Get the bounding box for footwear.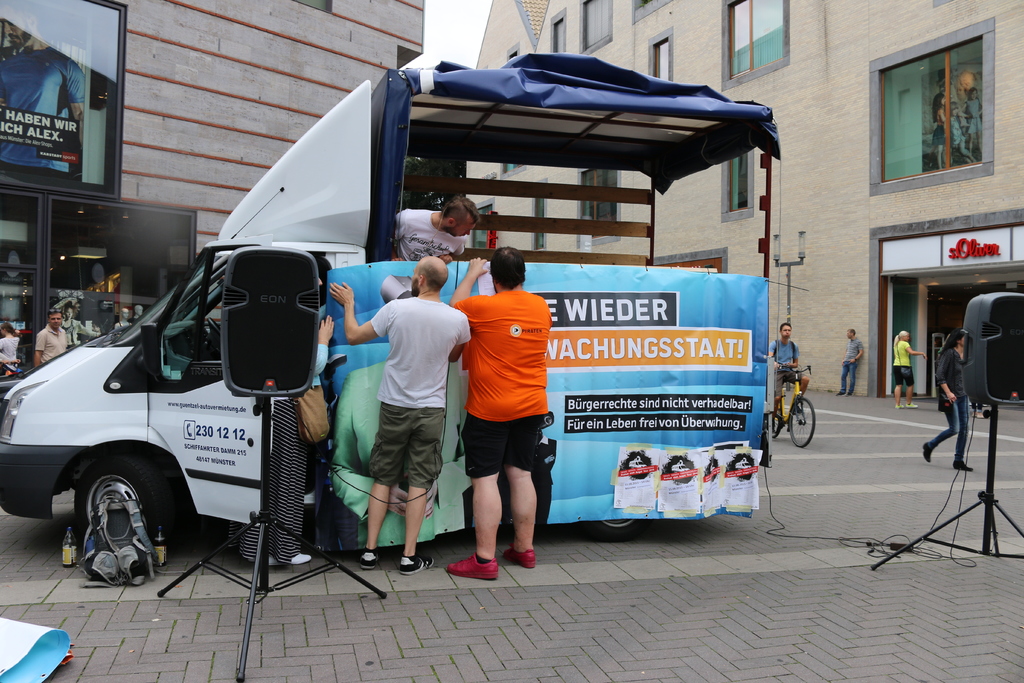
x1=843 y1=391 x2=853 y2=396.
